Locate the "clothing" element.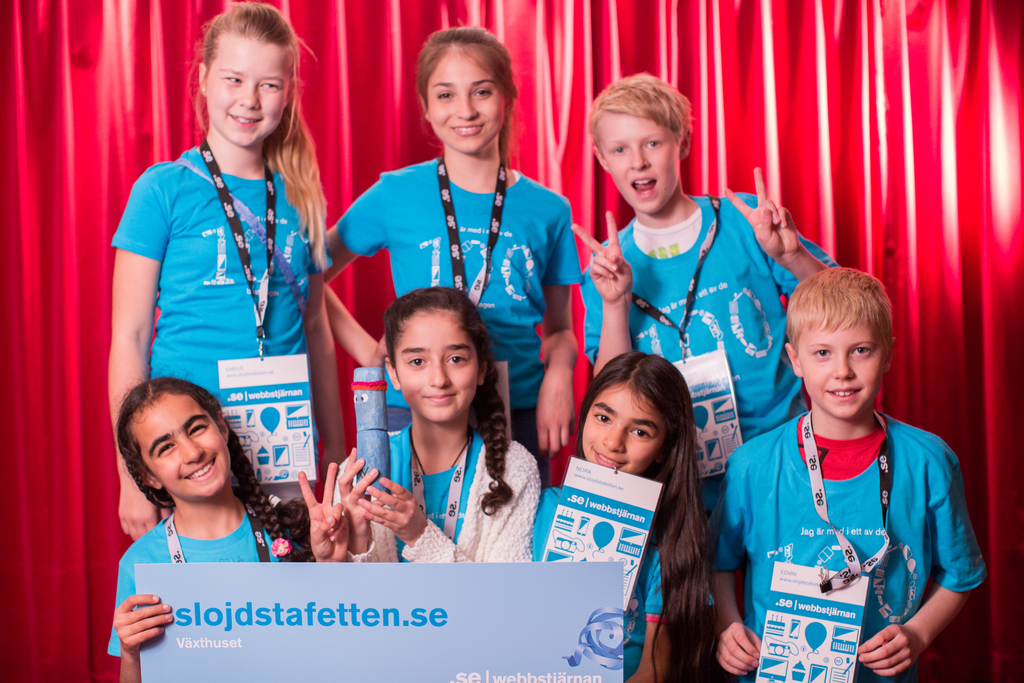
Element bbox: bbox(532, 482, 714, 682).
